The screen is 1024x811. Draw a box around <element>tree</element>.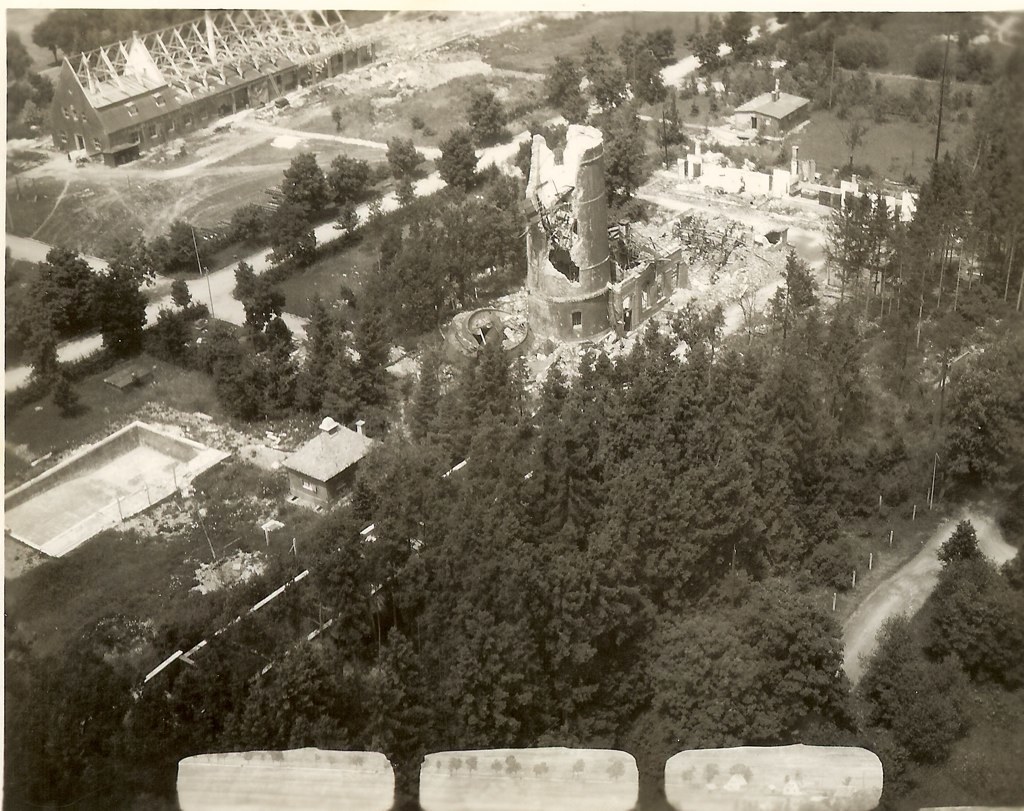
[x1=549, y1=52, x2=589, y2=130].
